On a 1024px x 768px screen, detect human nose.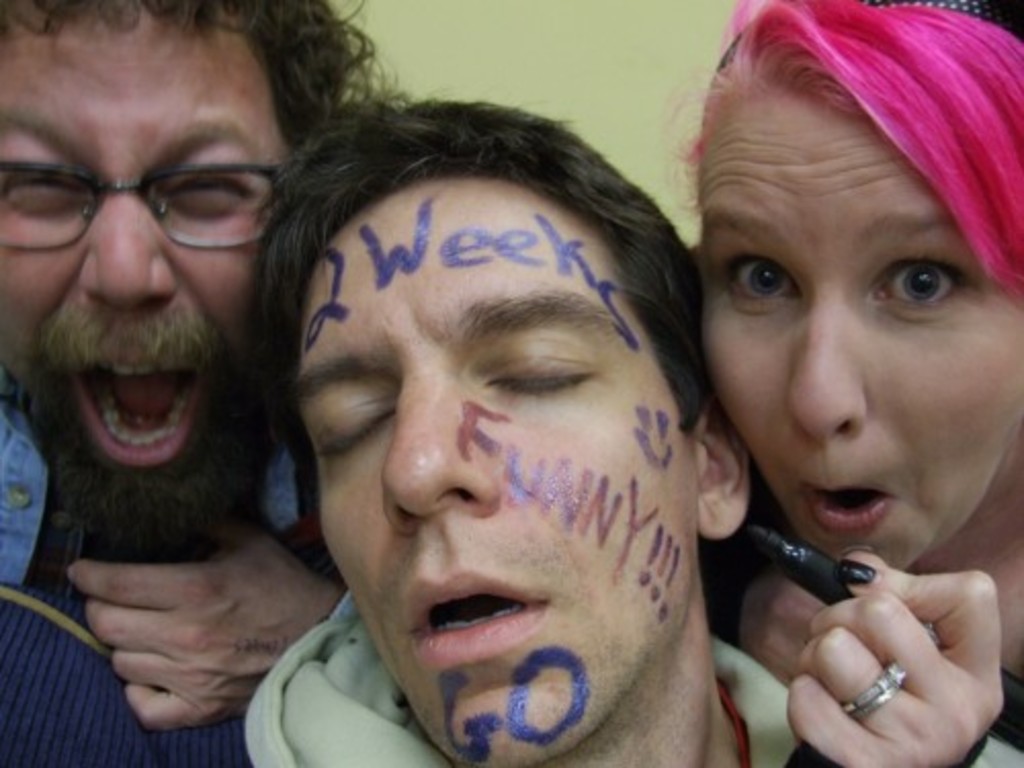
pyautogui.locateOnScreen(76, 164, 180, 309).
